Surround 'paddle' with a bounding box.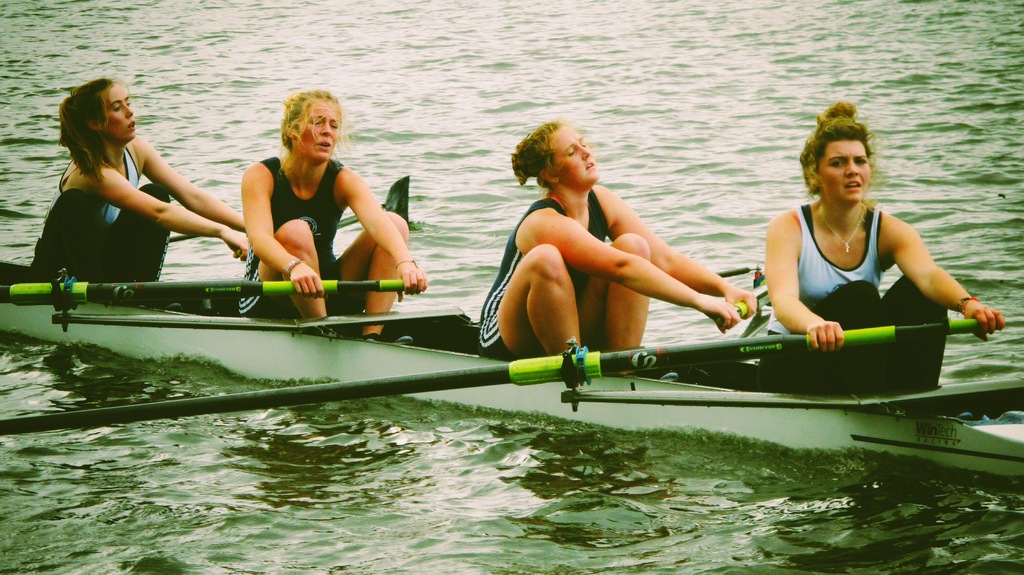
locate(241, 174, 412, 263).
